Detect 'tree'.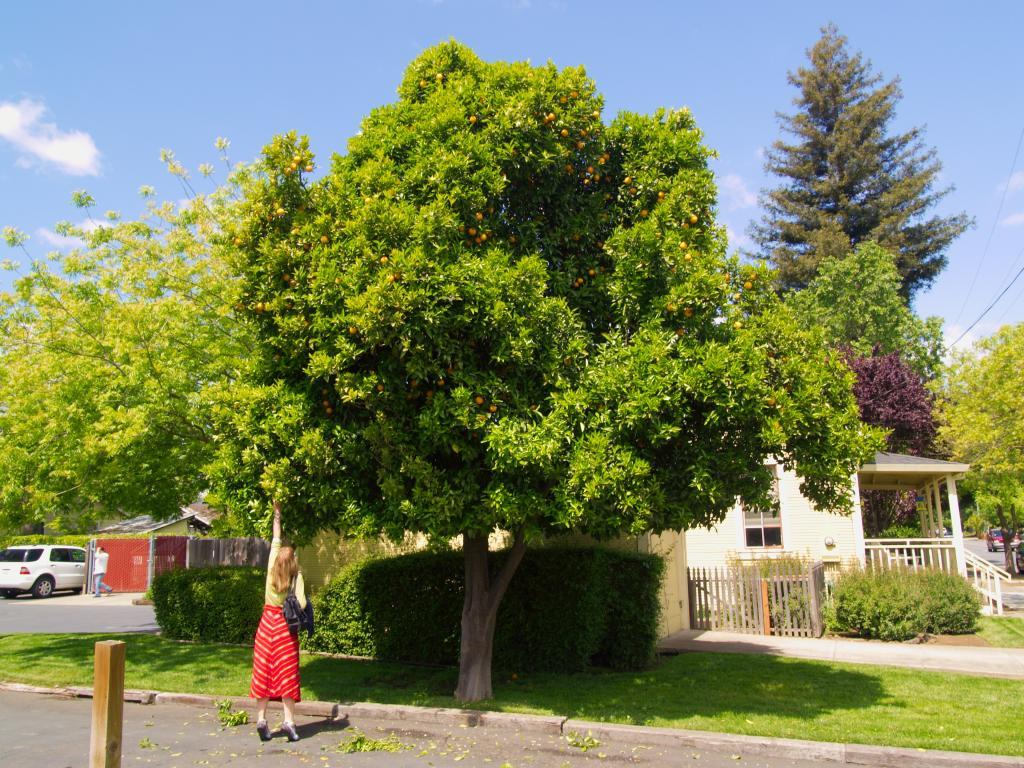
Detected at 839 350 938 464.
